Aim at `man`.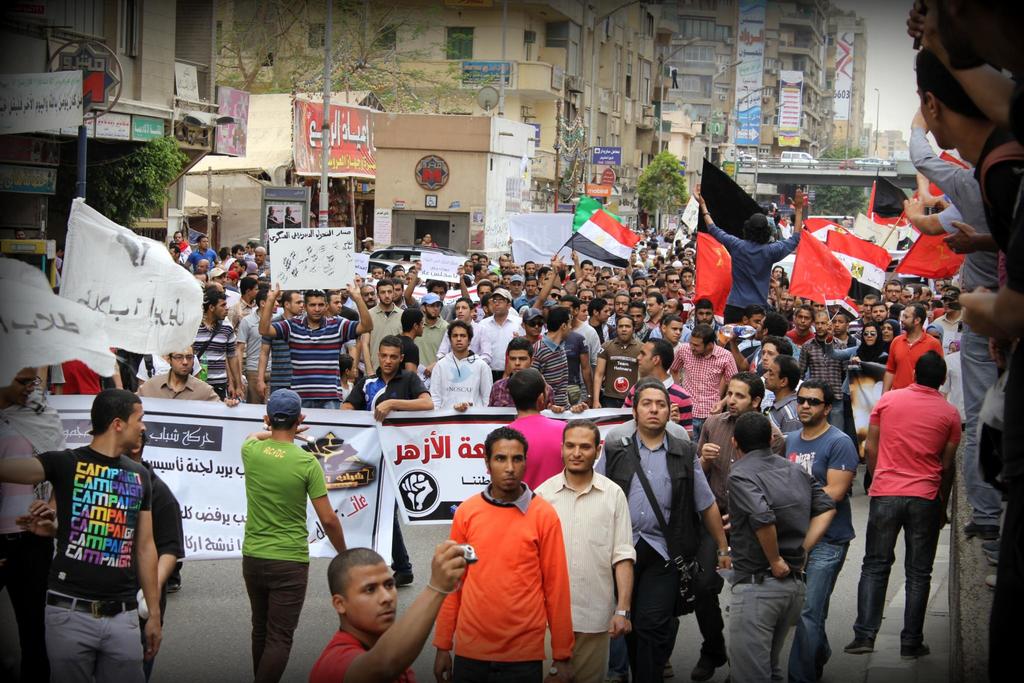
Aimed at crop(856, 325, 972, 669).
